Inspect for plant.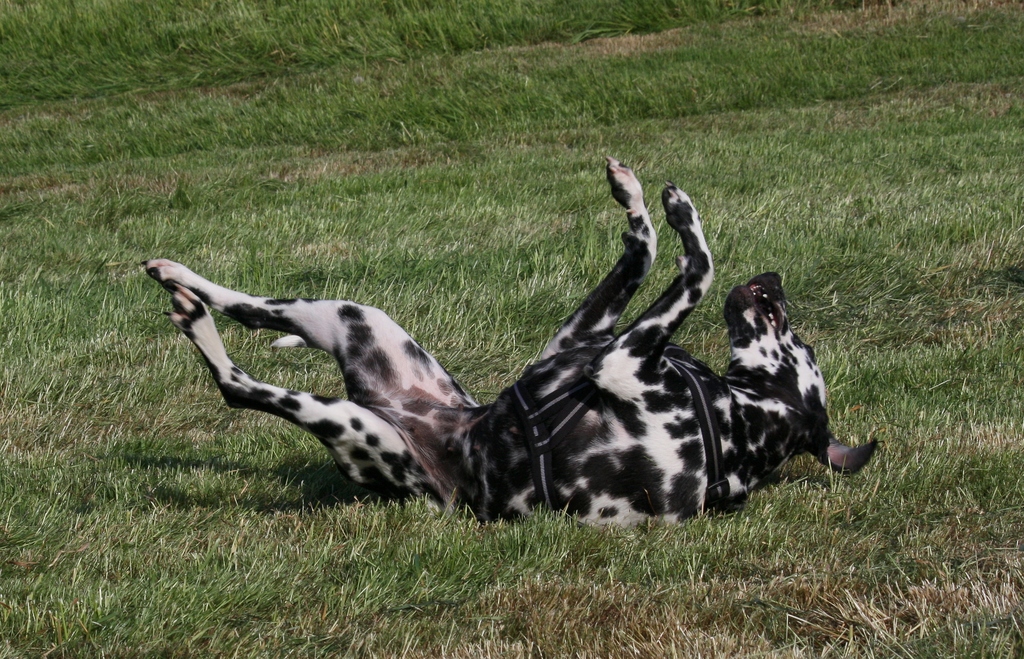
Inspection: x1=0 y1=0 x2=1023 y2=658.
